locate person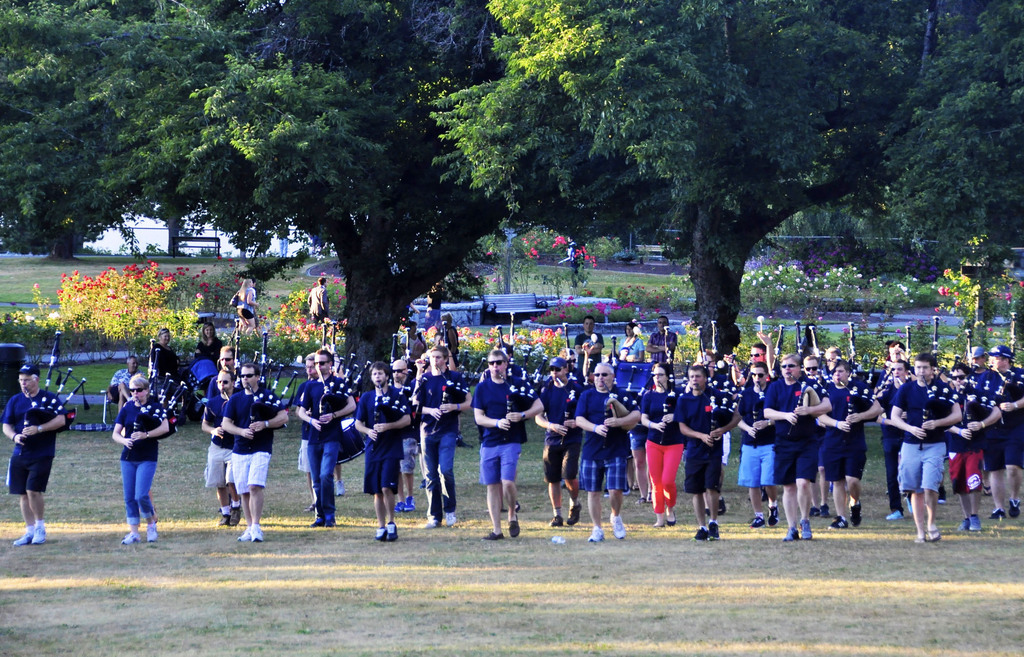
bbox=[986, 346, 1023, 521]
